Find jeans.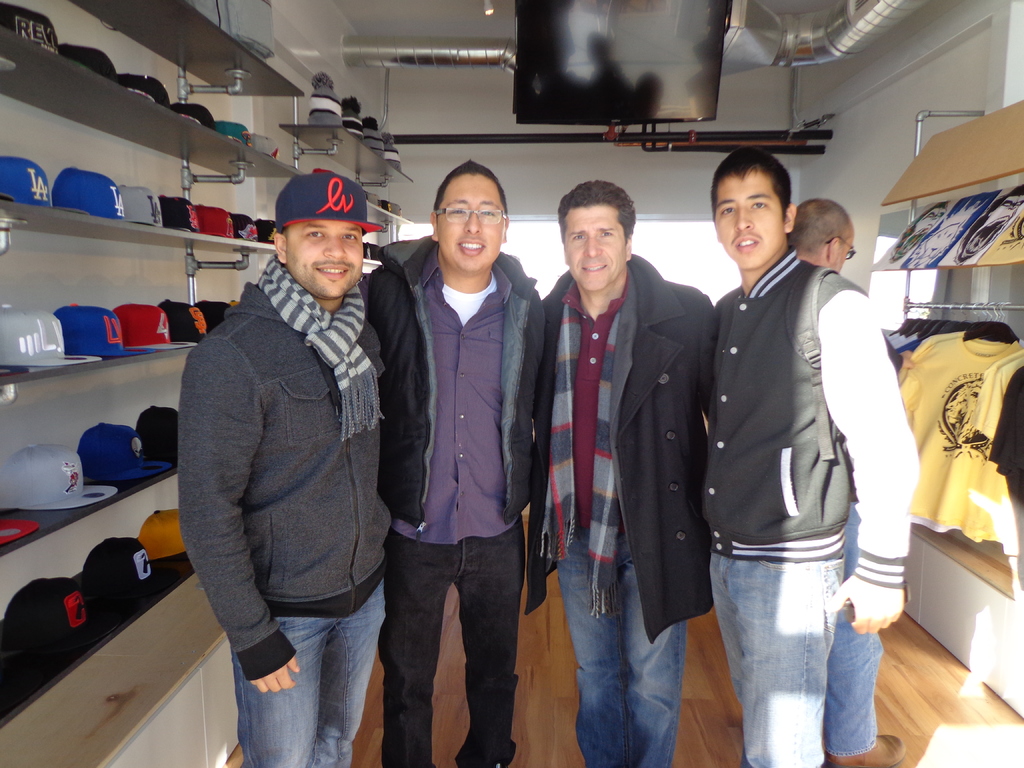
{"x1": 560, "y1": 552, "x2": 684, "y2": 766}.
